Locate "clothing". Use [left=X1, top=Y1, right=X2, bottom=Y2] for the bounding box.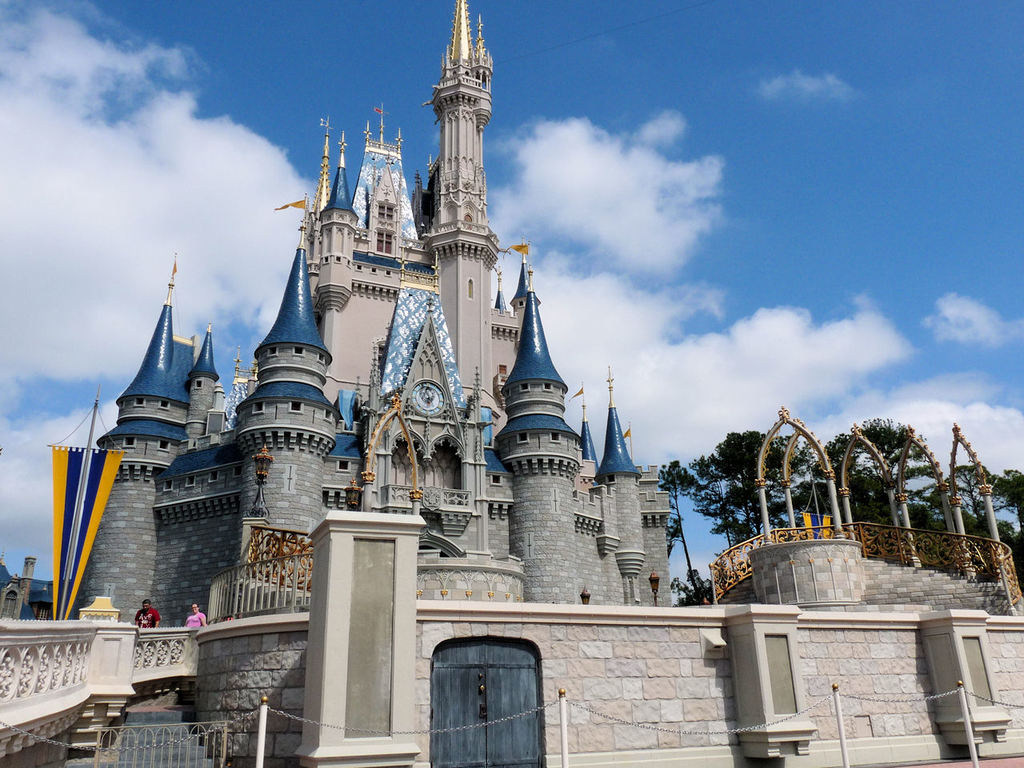
[left=136, top=607, right=159, bottom=623].
